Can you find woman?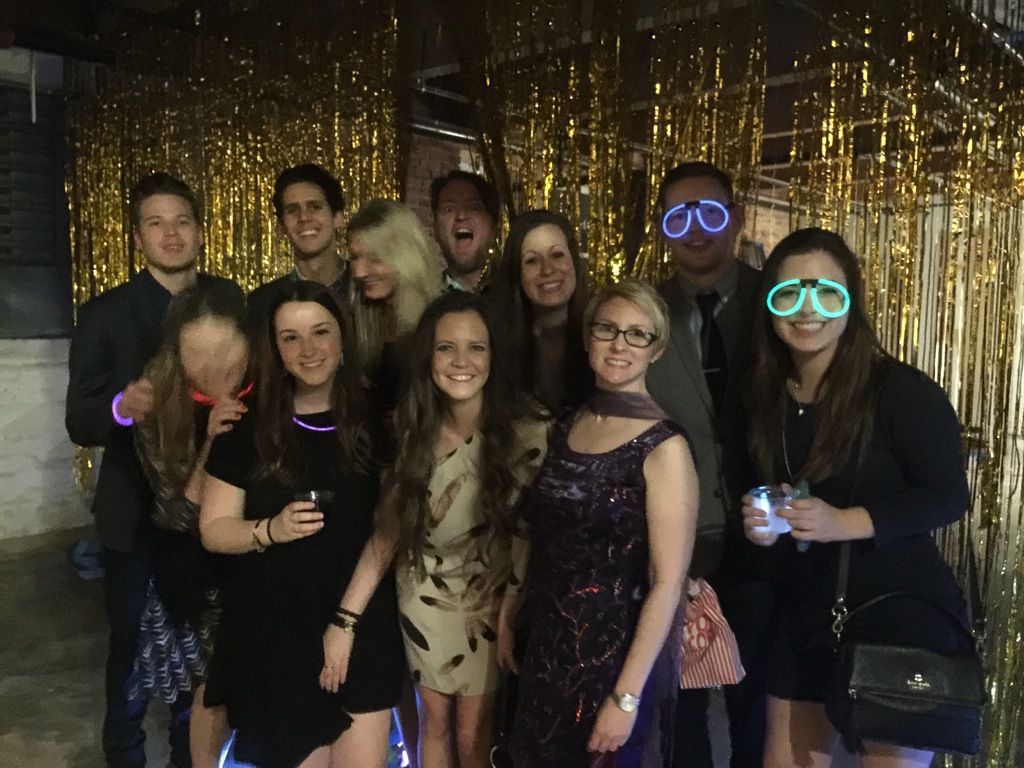
Yes, bounding box: Rect(495, 275, 698, 767).
